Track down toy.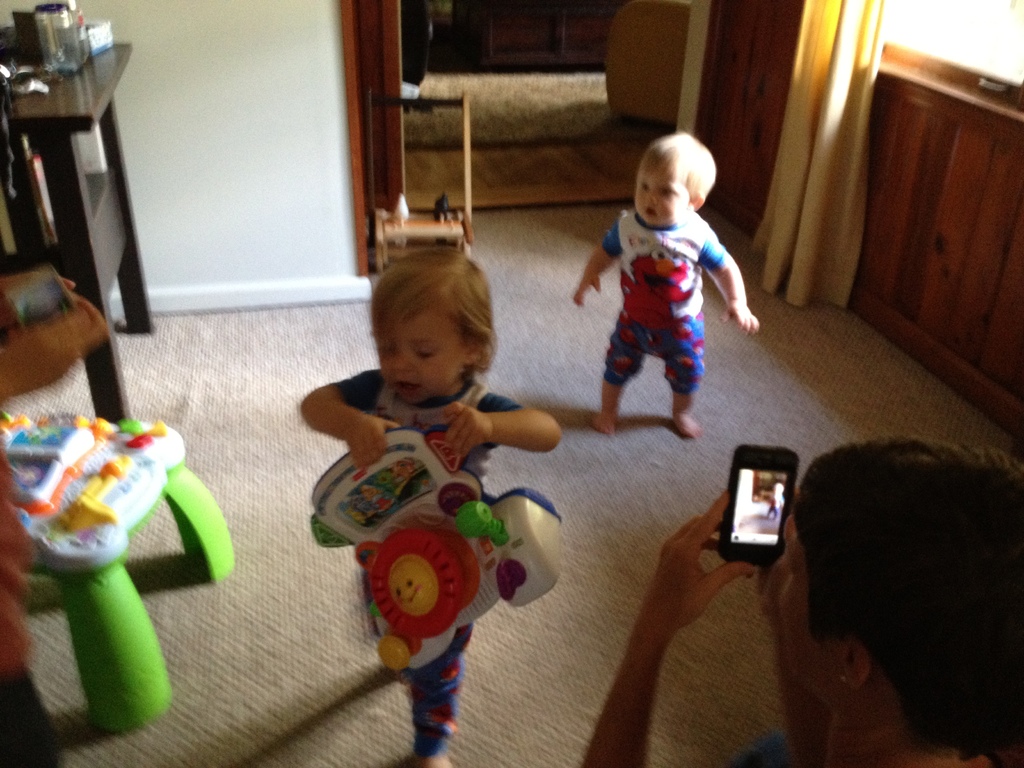
Tracked to rect(307, 422, 565, 671).
